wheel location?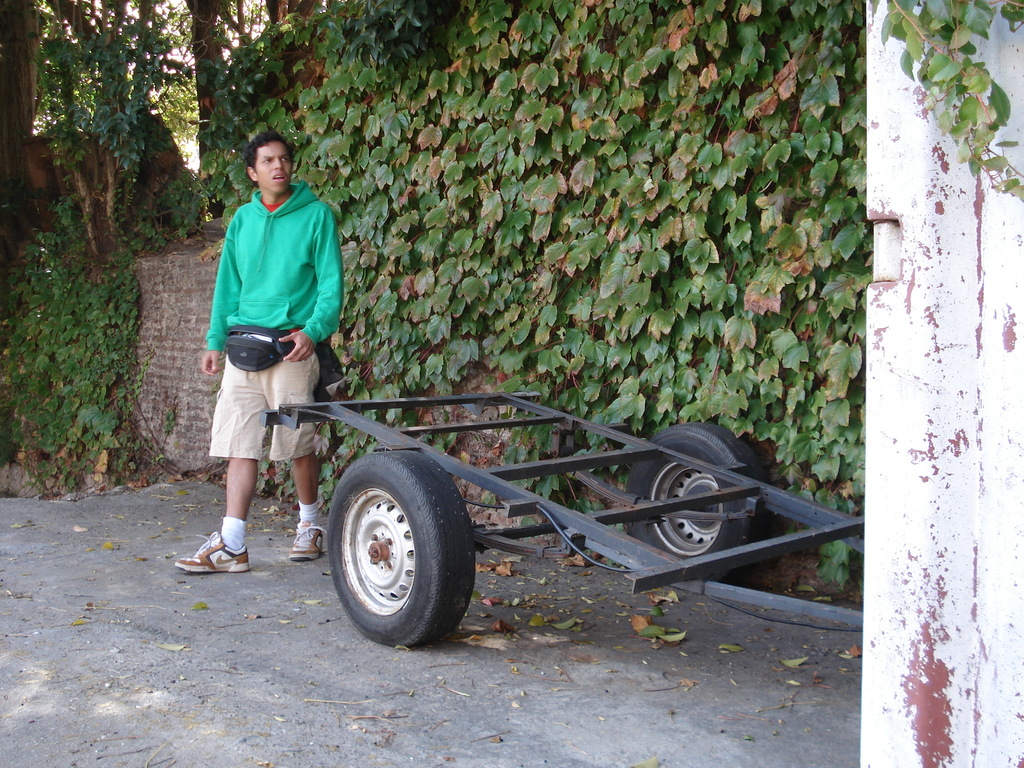
BBox(624, 421, 771, 584)
